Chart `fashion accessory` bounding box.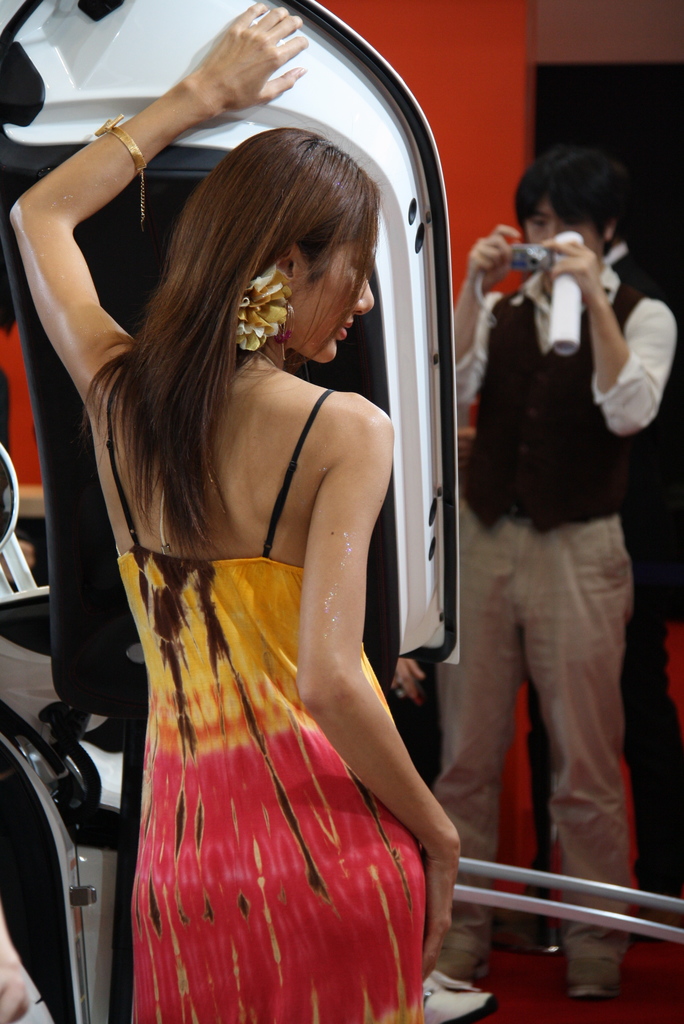
Charted: [left=240, top=265, right=294, bottom=358].
